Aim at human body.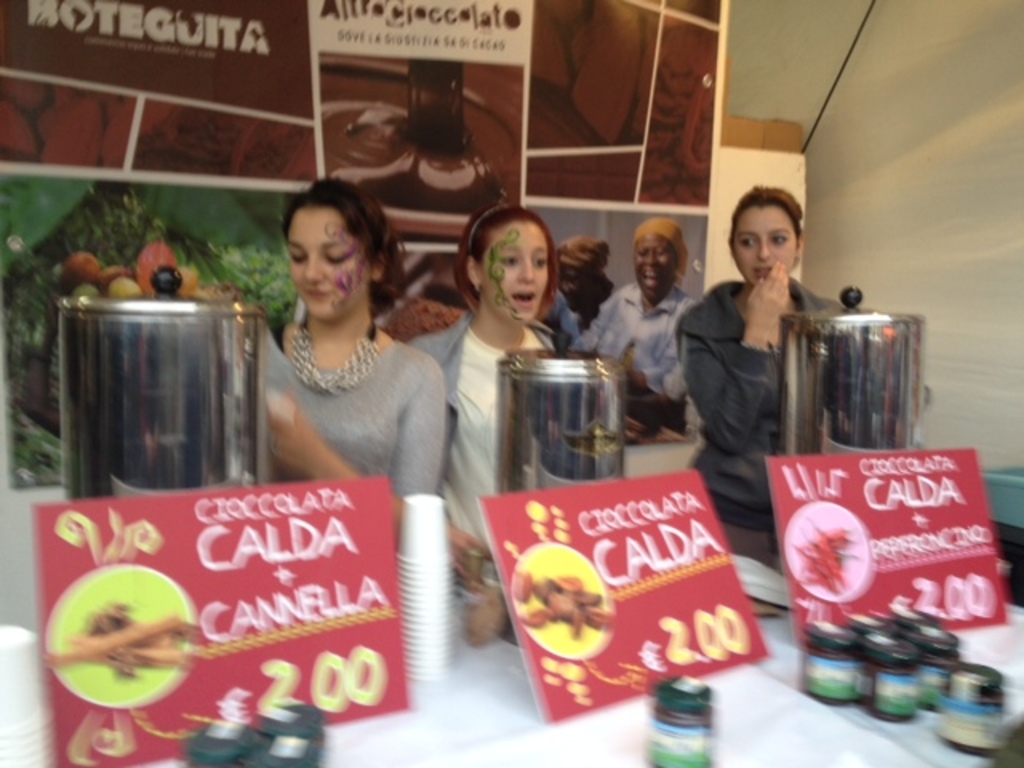
Aimed at rect(539, 229, 616, 342).
